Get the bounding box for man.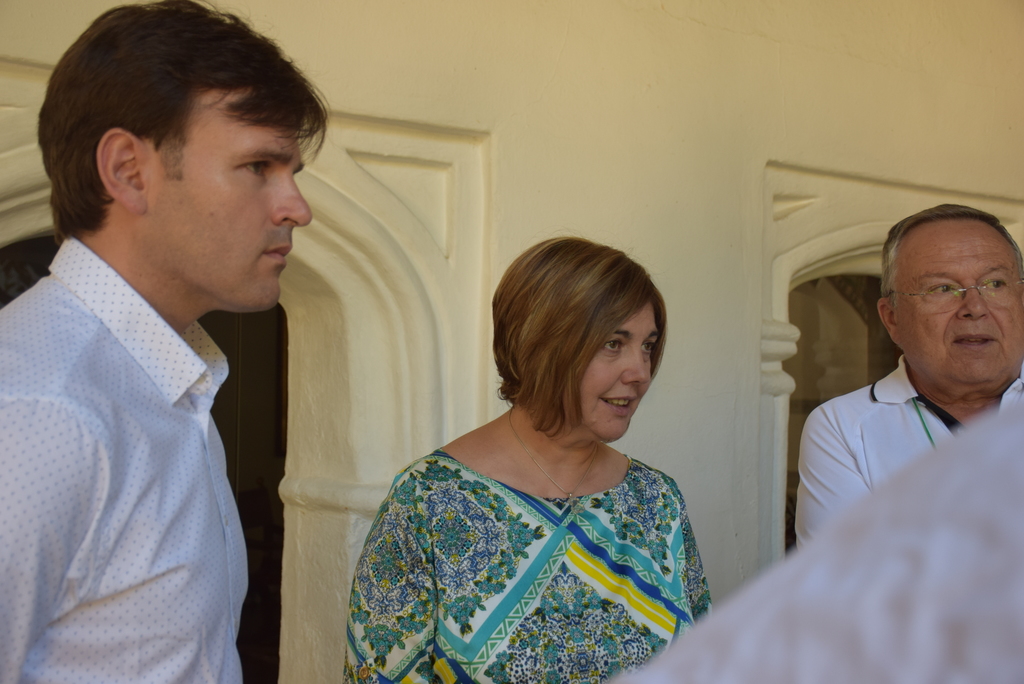
region(0, 0, 328, 683).
